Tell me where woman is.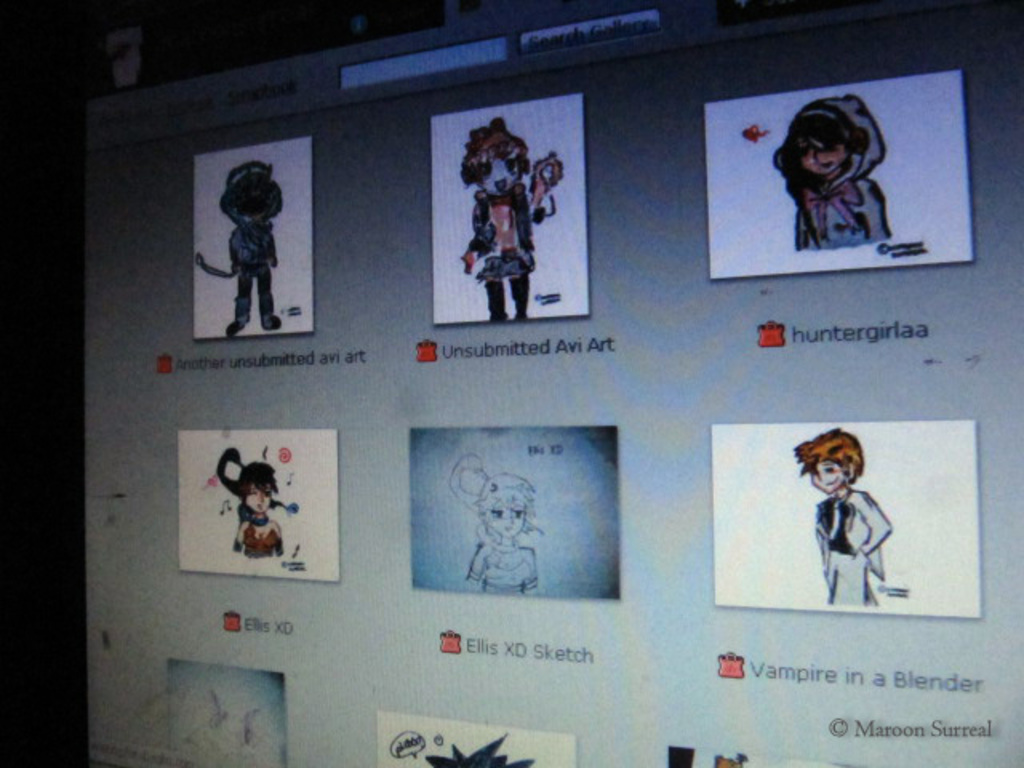
woman is at x1=458, y1=115, x2=547, y2=318.
